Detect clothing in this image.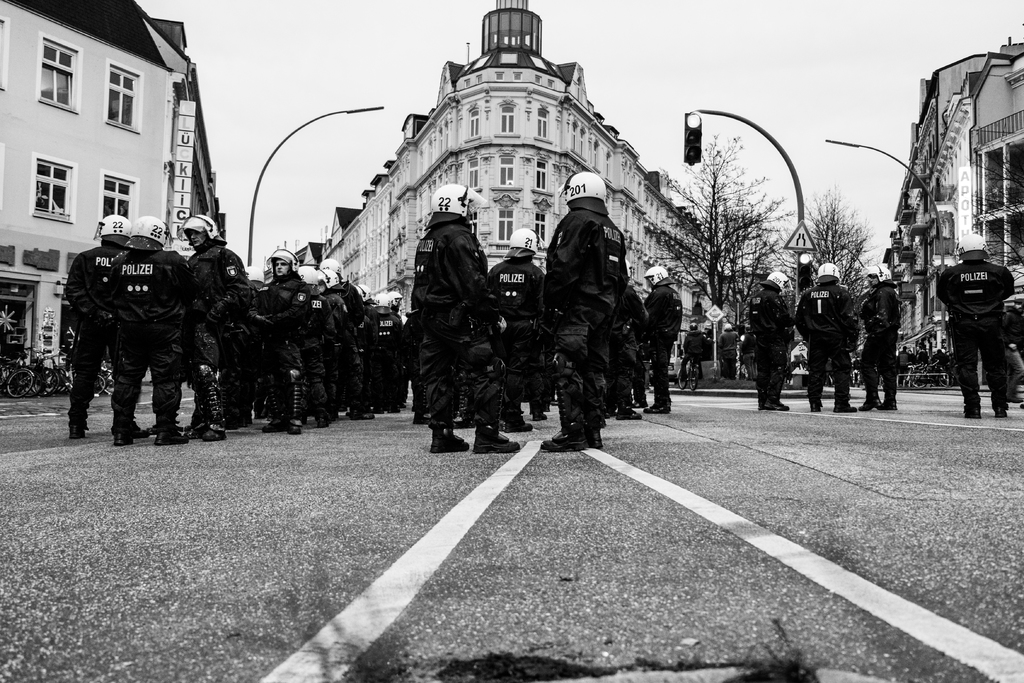
Detection: <box>644,286,682,414</box>.
